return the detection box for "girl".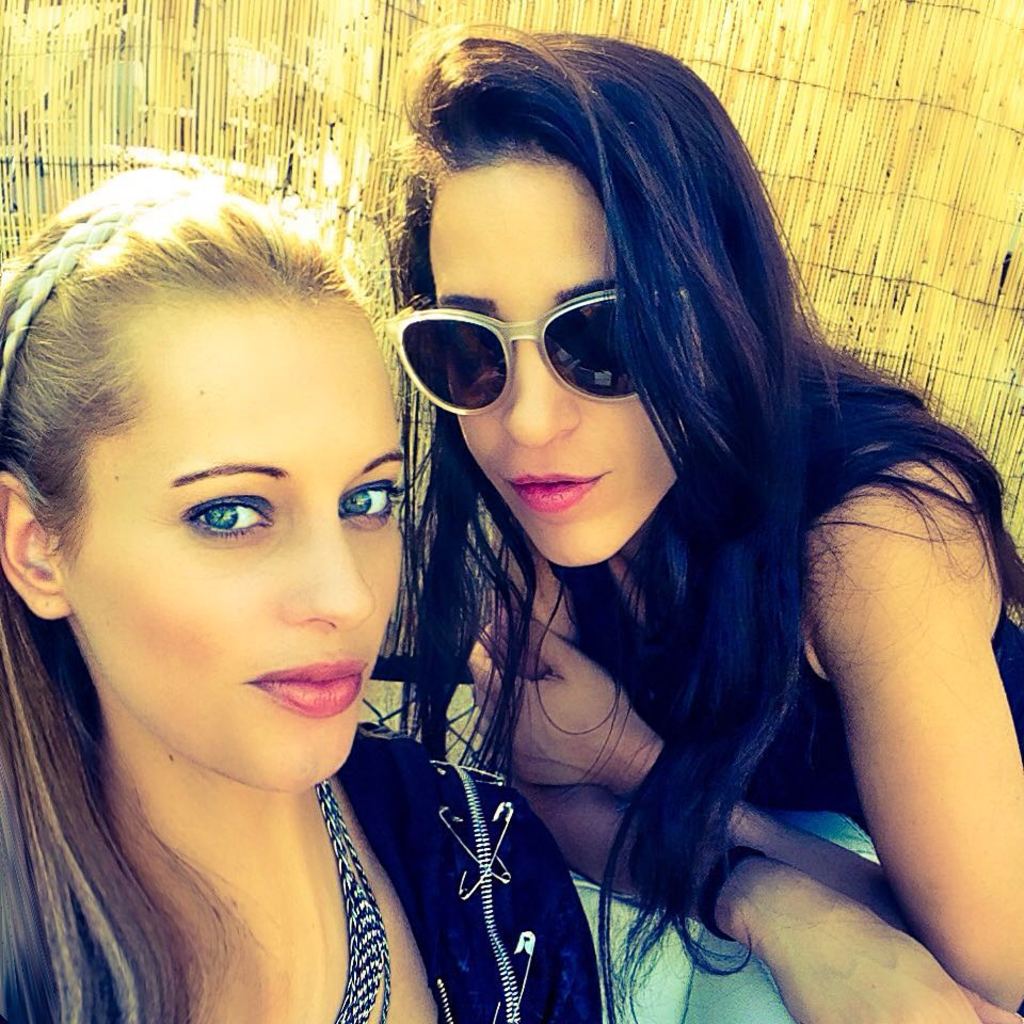
(left=0, top=173, right=595, bottom=1023).
